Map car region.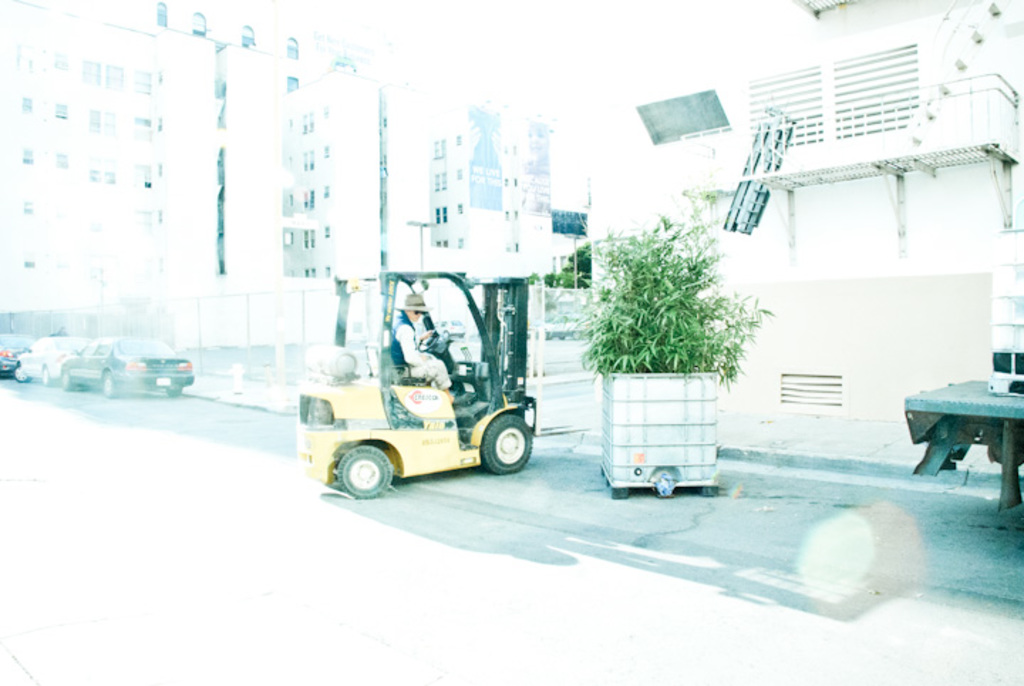
Mapped to (7,339,91,399).
